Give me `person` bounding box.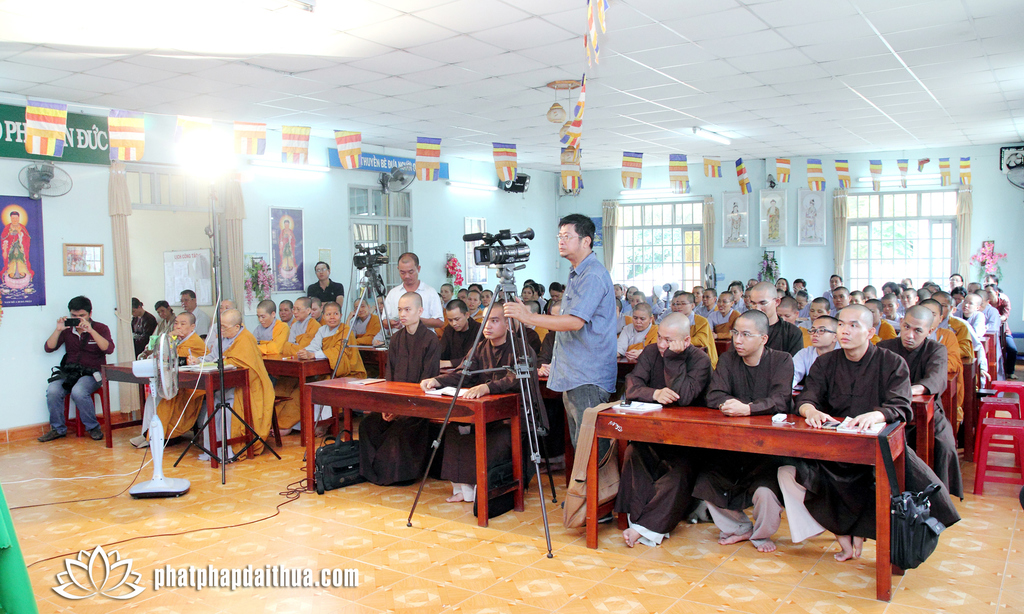
381:257:453:322.
